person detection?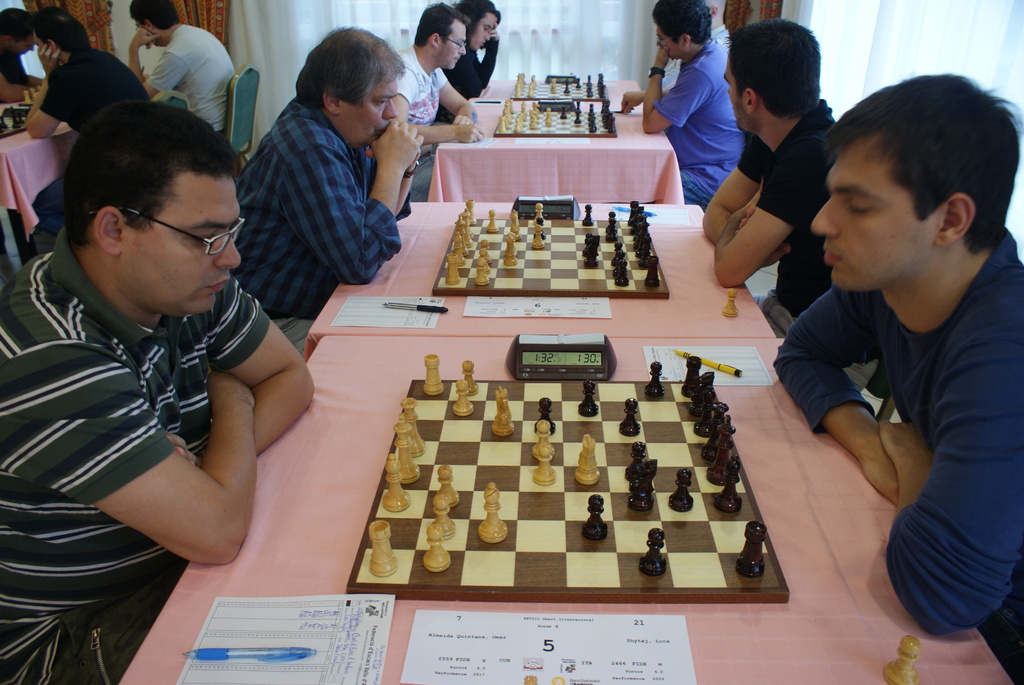
box=[384, 0, 474, 198]
